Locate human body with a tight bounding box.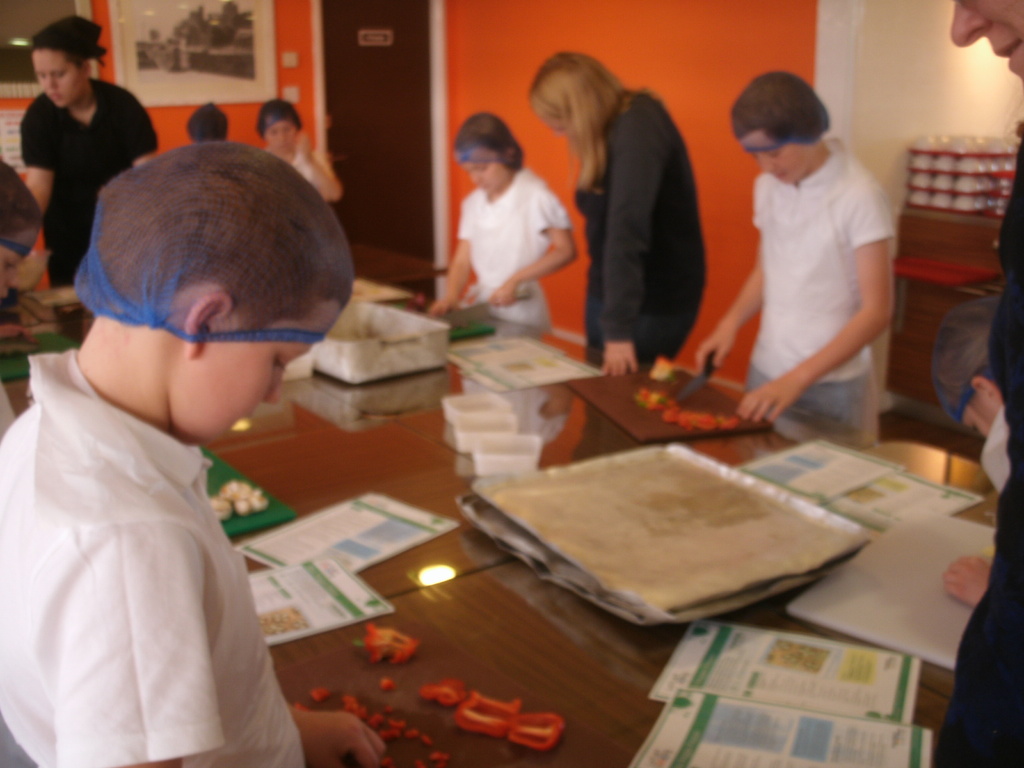
x1=696, y1=69, x2=898, y2=440.
